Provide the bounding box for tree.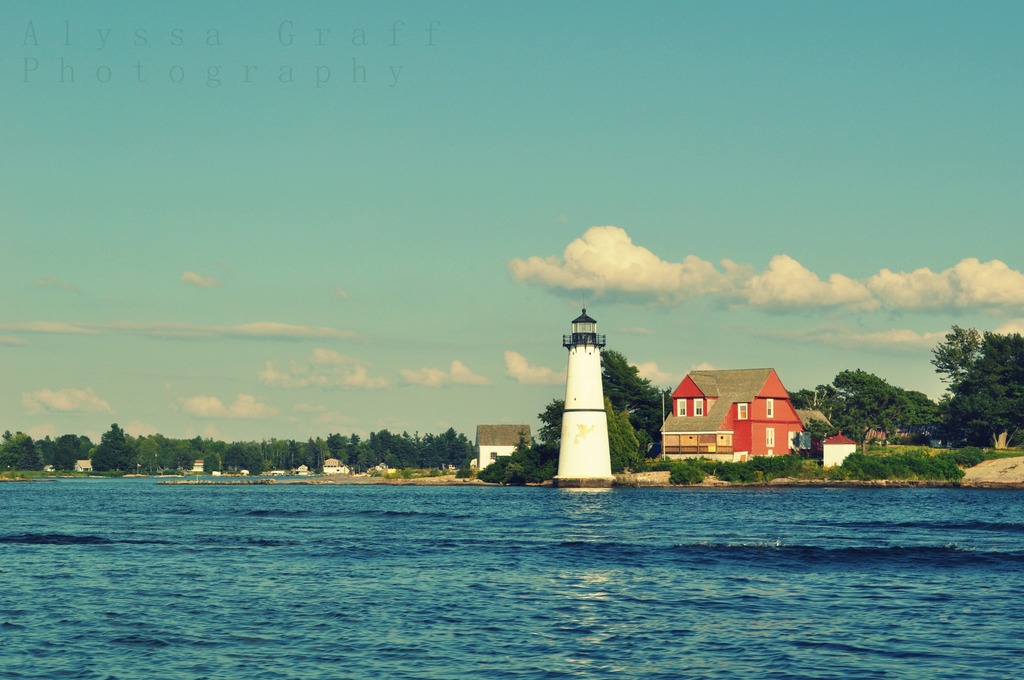
(795, 387, 840, 410).
